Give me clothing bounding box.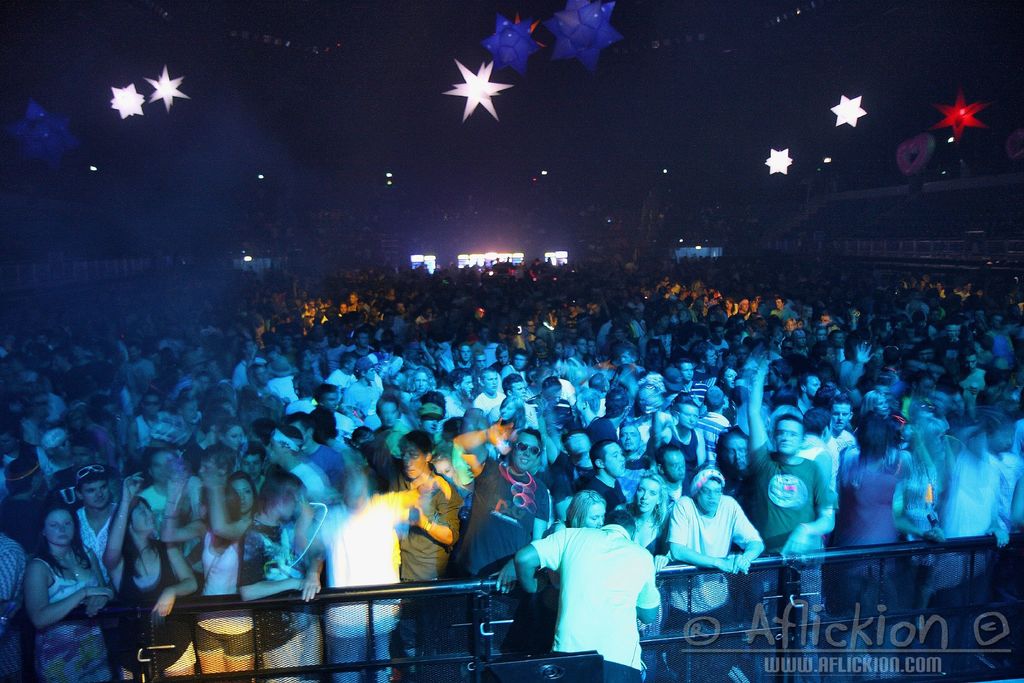
[x1=450, y1=453, x2=552, y2=650].
